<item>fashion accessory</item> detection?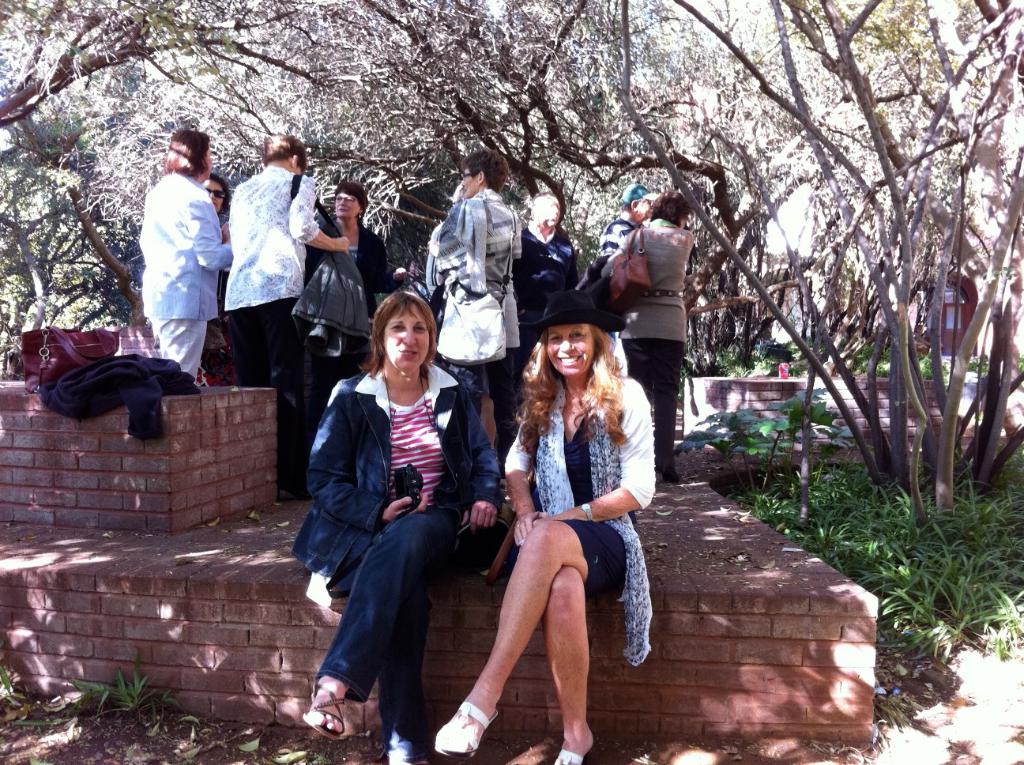
(618, 184, 662, 203)
